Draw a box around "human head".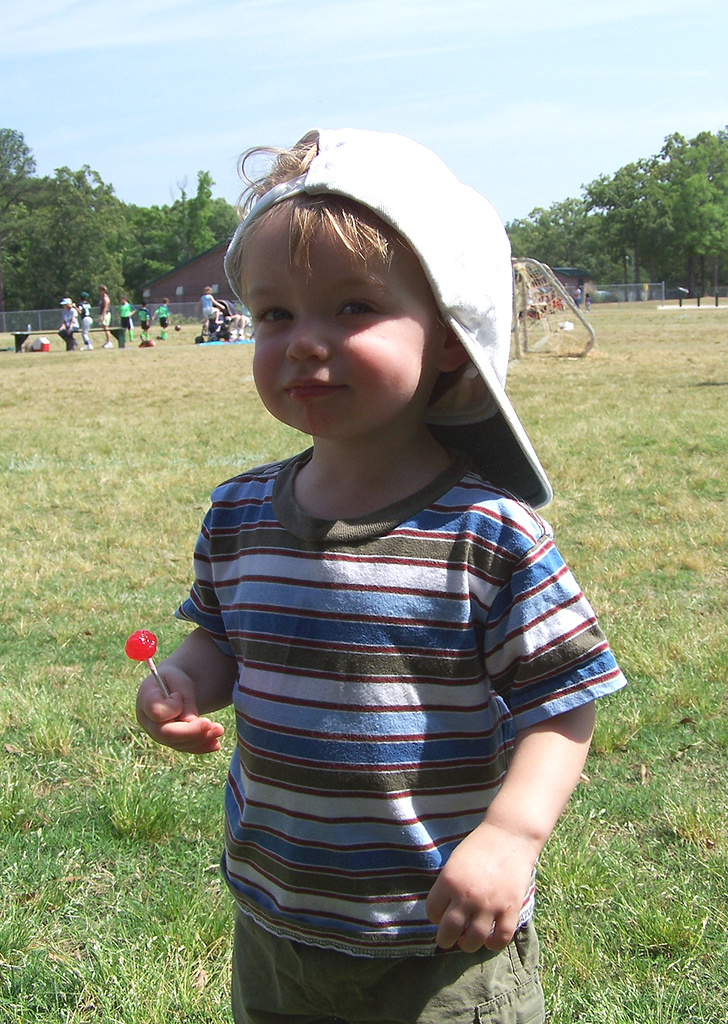
bbox=[98, 286, 110, 296].
